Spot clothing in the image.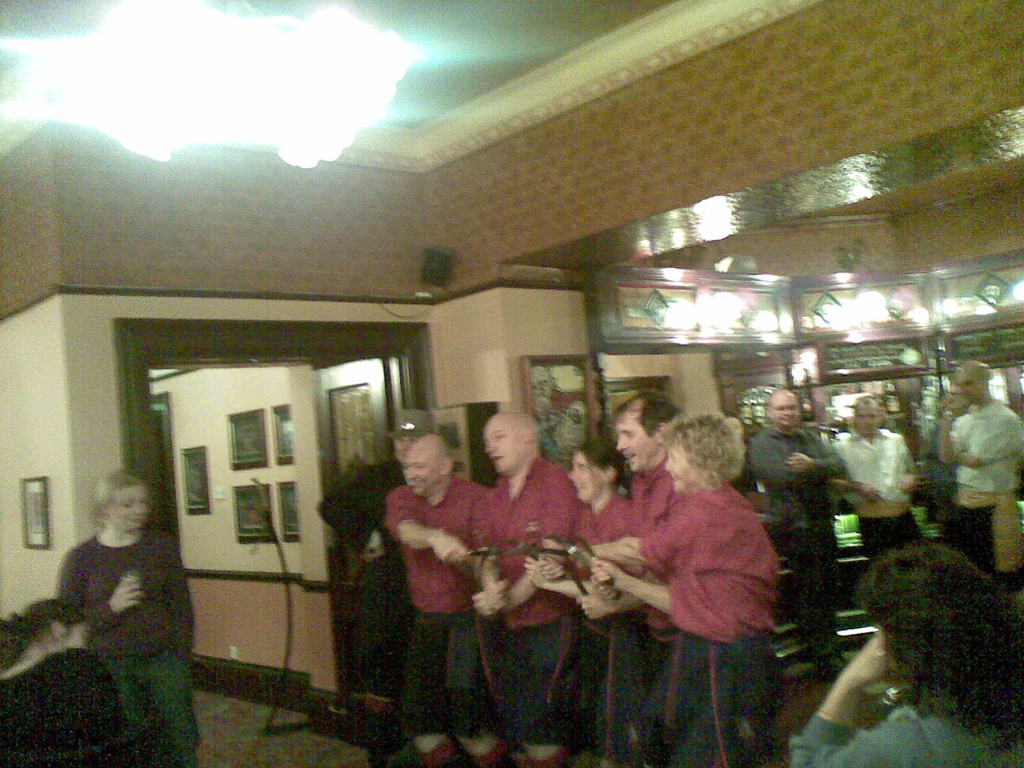
clothing found at box=[947, 388, 1023, 584].
